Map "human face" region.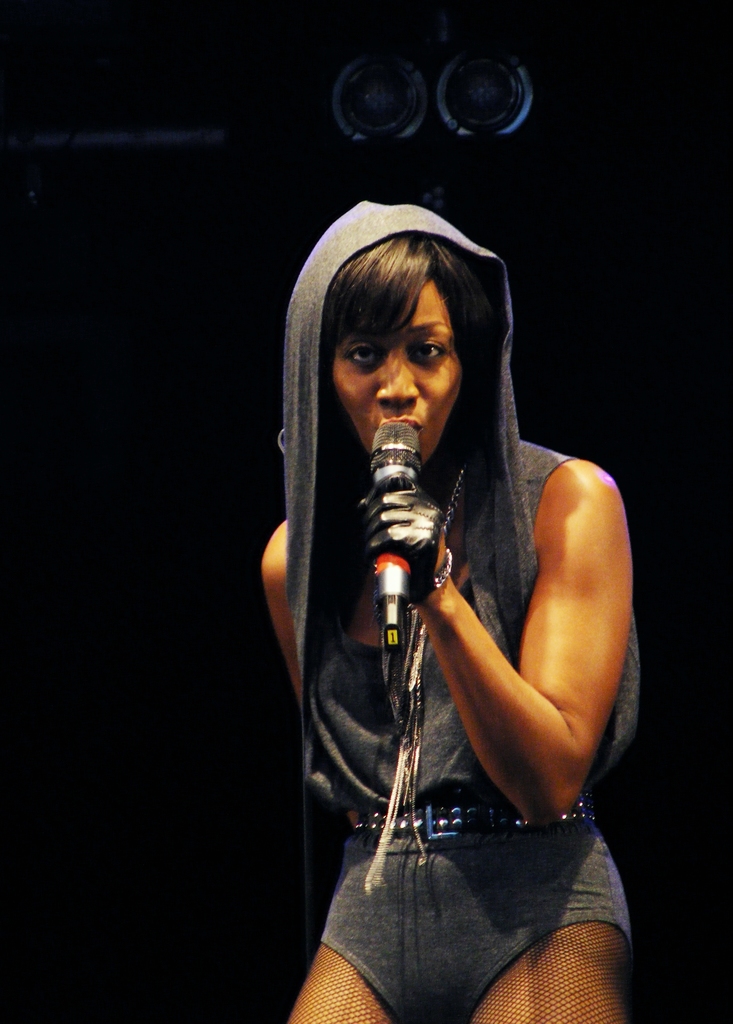
Mapped to [left=332, top=280, right=462, bottom=465].
